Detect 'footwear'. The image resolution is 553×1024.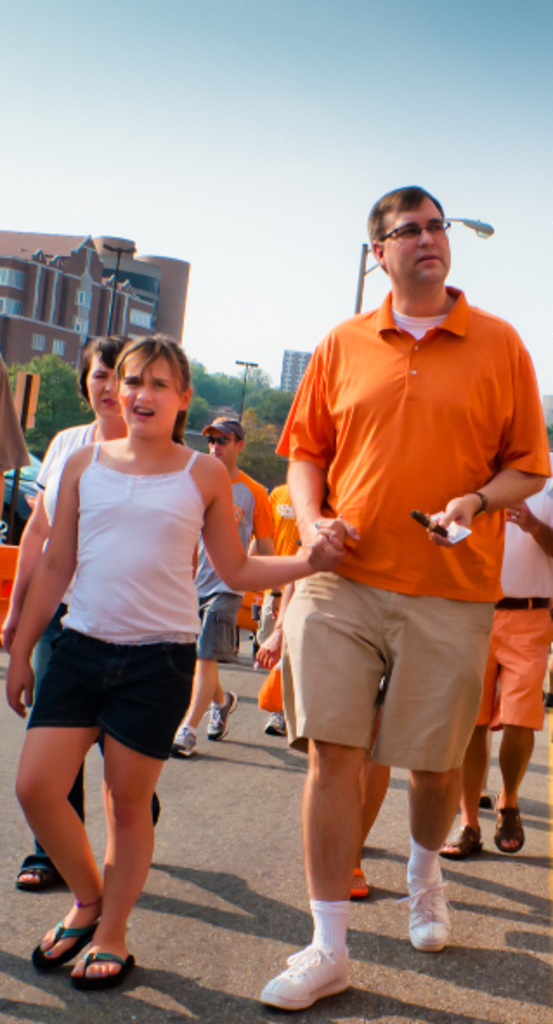
l=33, t=917, r=101, b=974.
